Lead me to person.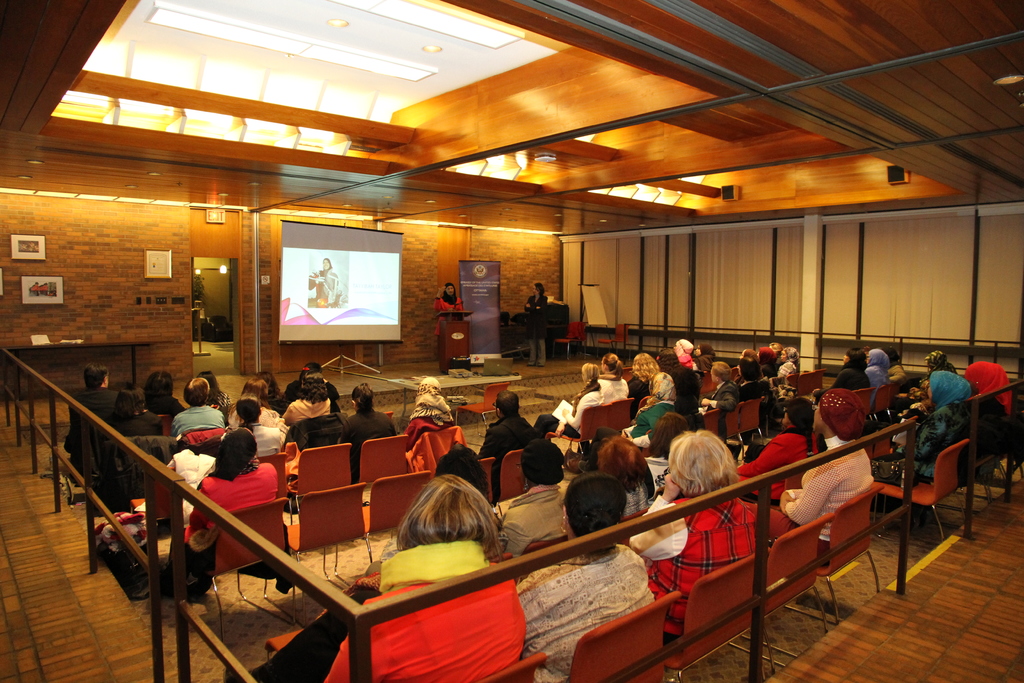
Lead to 634, 432, 769, 646.
